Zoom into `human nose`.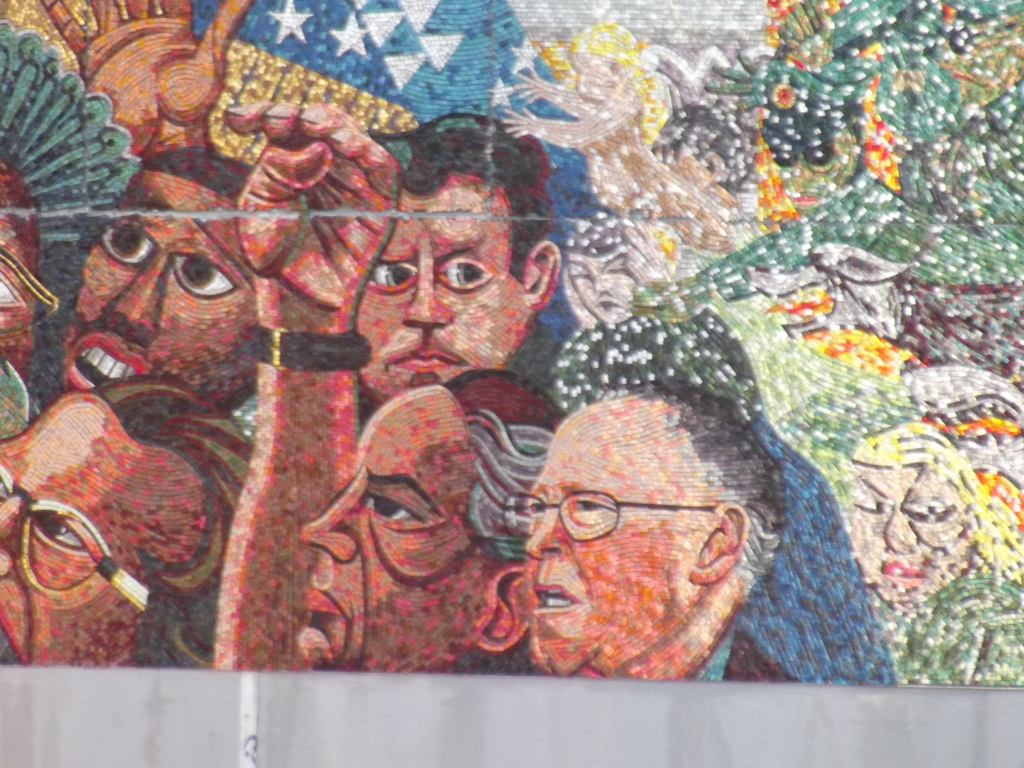
Zoom target: (left=525, top=506, right=568, bottom=559).
